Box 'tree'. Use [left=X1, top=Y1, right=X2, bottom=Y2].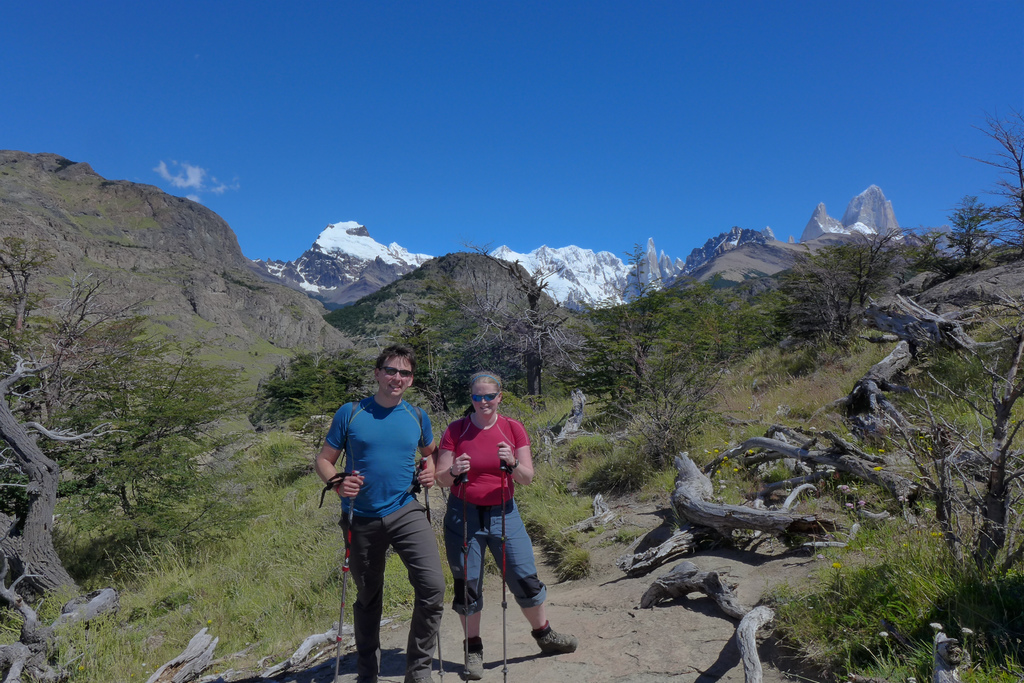
[left=948, top=168, right=1010, bottom=266].
